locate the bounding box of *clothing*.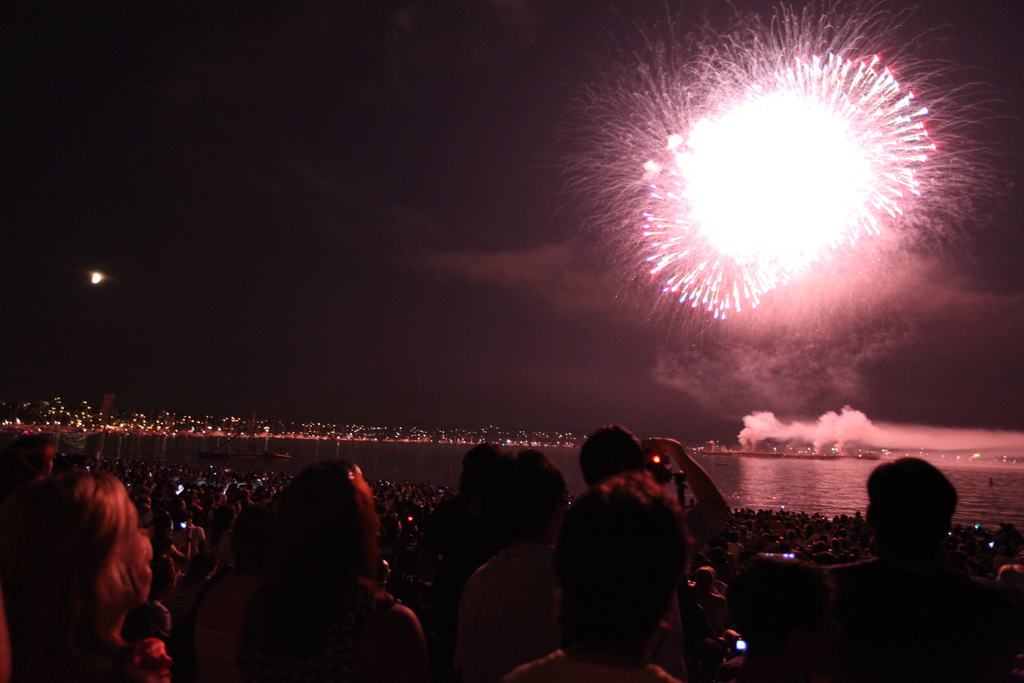
Bounding box: (252, 579, 440, 682).
